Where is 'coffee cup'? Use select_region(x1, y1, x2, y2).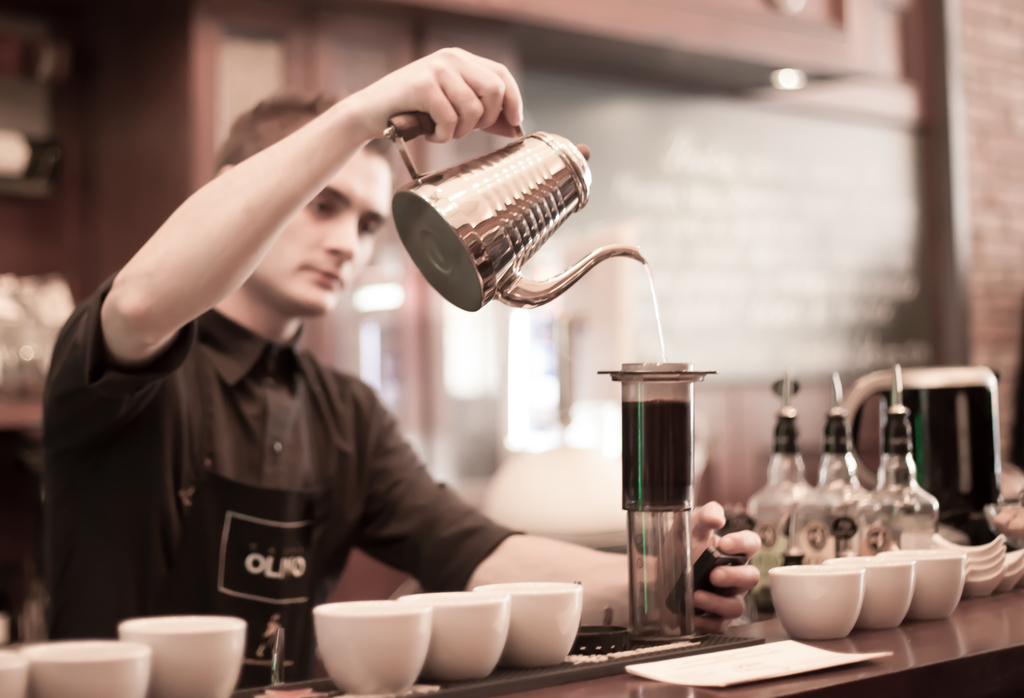
select_region(766, 564, 866, 637).
